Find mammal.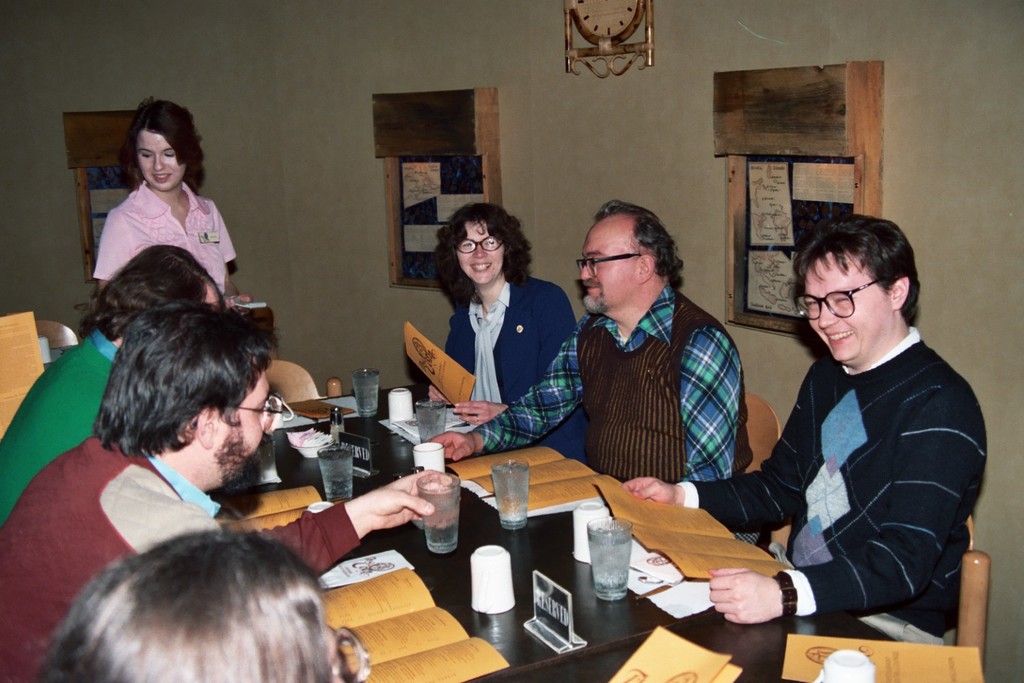
{"x1": 0, "y1": 240, "x2": 233, "y2": 521}.
